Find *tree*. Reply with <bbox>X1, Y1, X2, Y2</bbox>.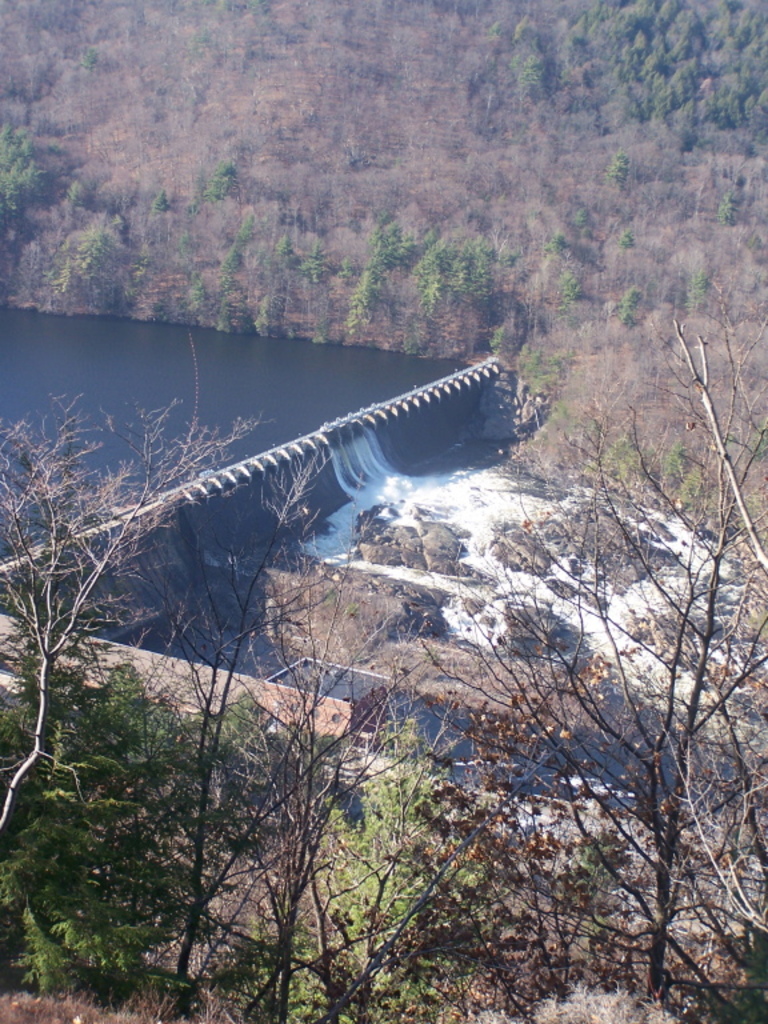
<bbox>375, 403, 744, 984</bbox>.
